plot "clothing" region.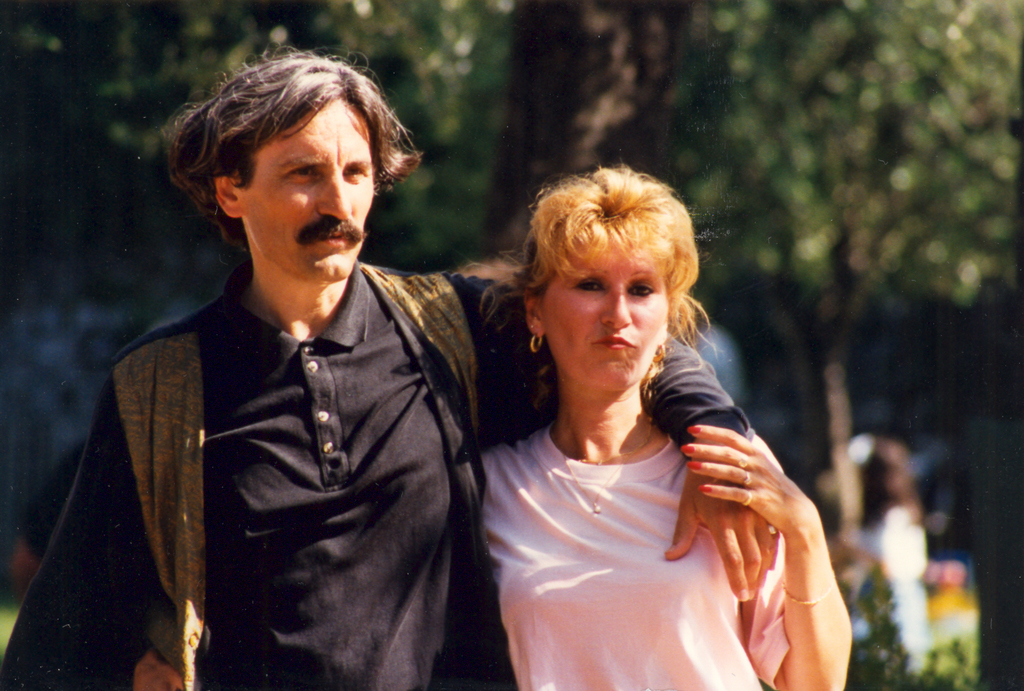
Plotted at box=[481, 418, 791, 690].
